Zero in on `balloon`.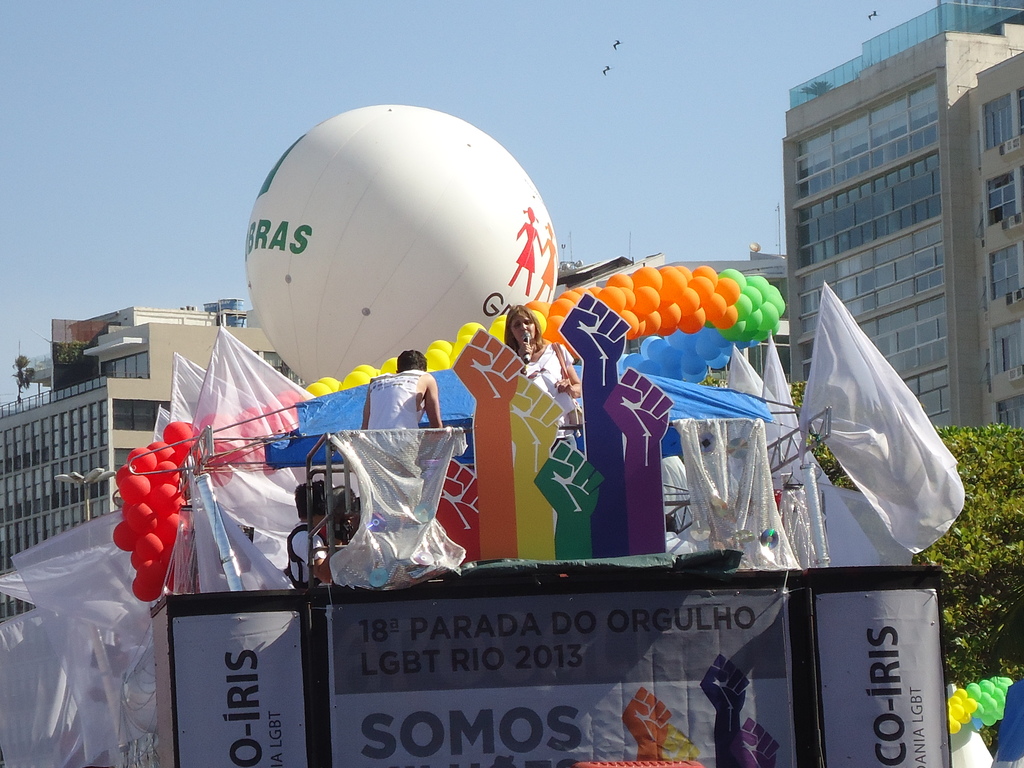
Zeroed in: bbox=[721, 318, 751, 339].
